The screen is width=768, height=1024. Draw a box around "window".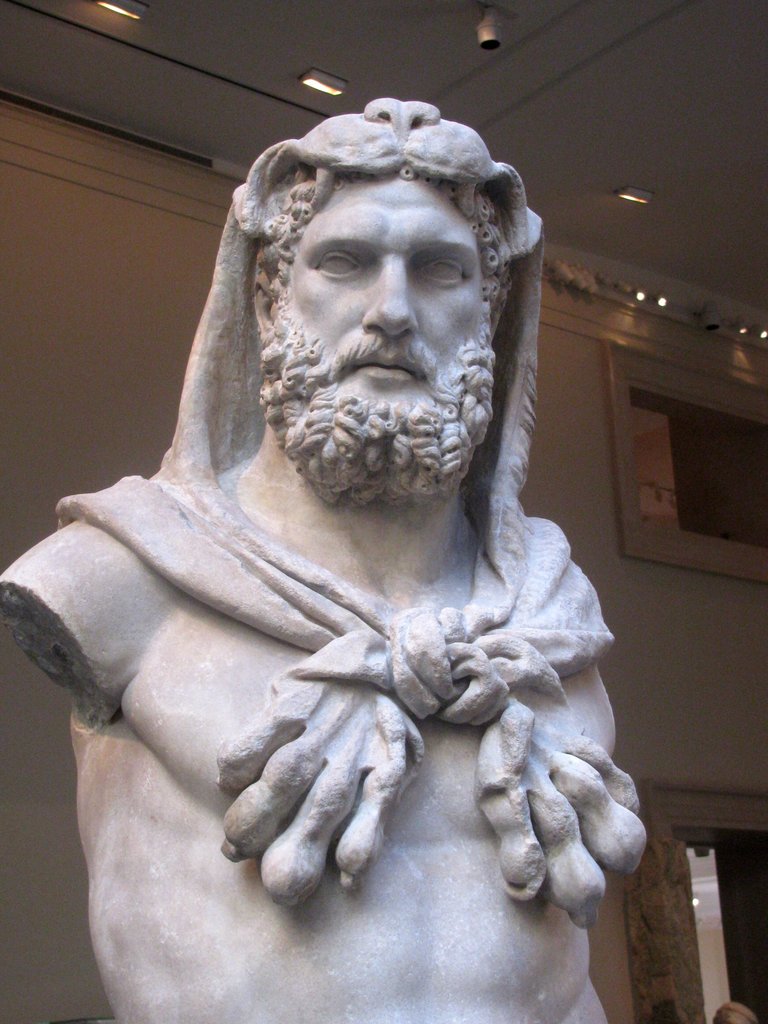
[left=607, top=349, right=767, bottom=584].
